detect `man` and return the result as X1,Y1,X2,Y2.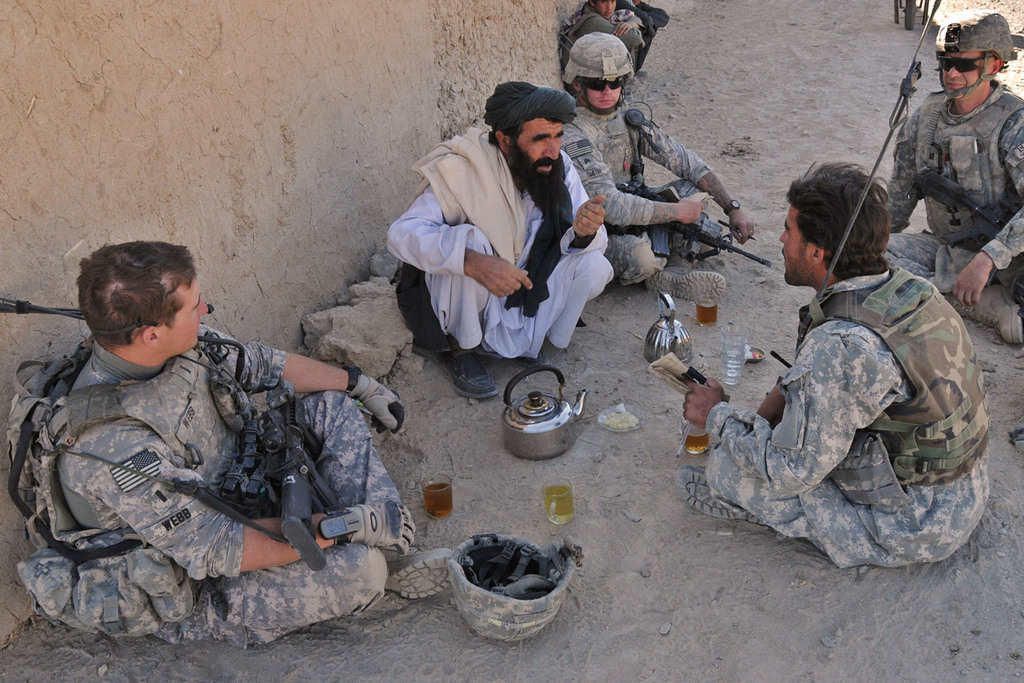
559,0,648,63.
